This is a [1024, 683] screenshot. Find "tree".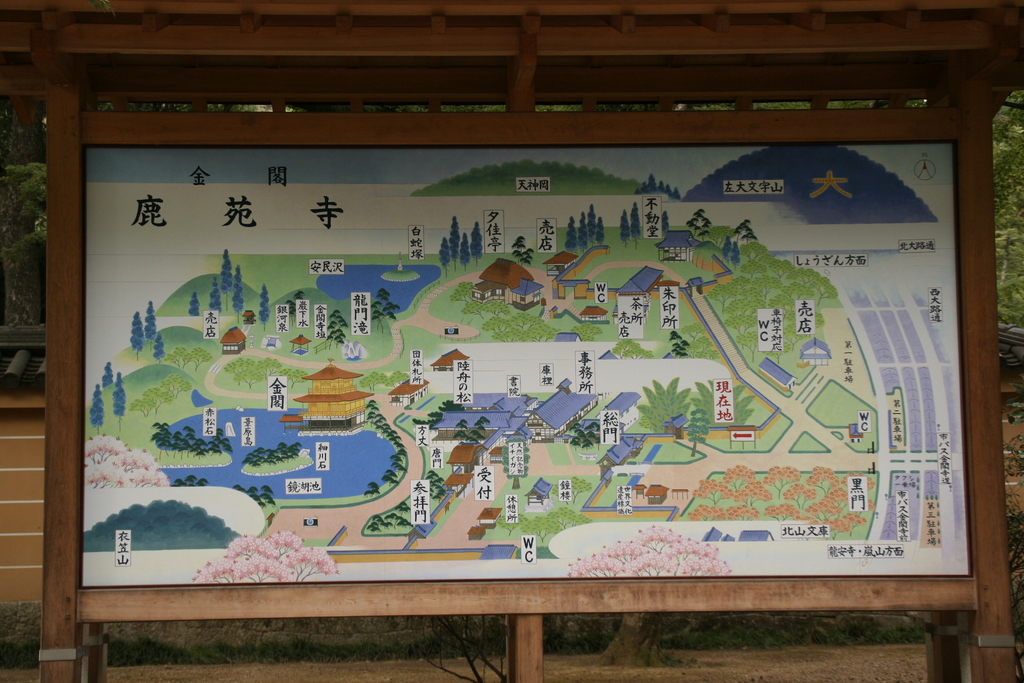
Bounding box: x1=563 y1=214 x2=577 y2=257.
